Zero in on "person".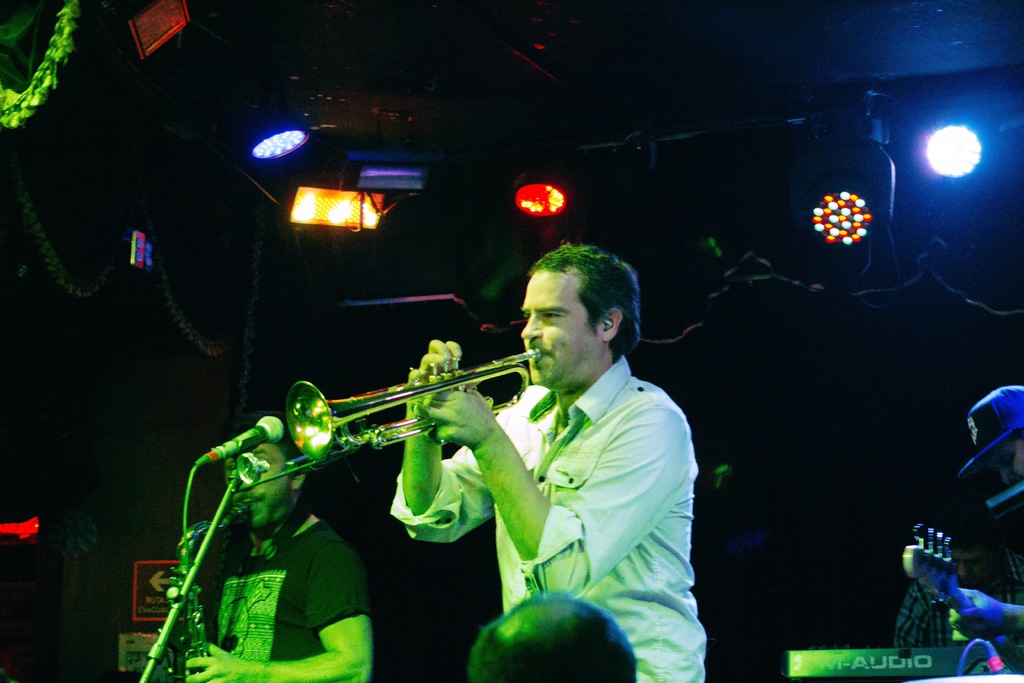
Zeroed in: [359,251,682,666].
